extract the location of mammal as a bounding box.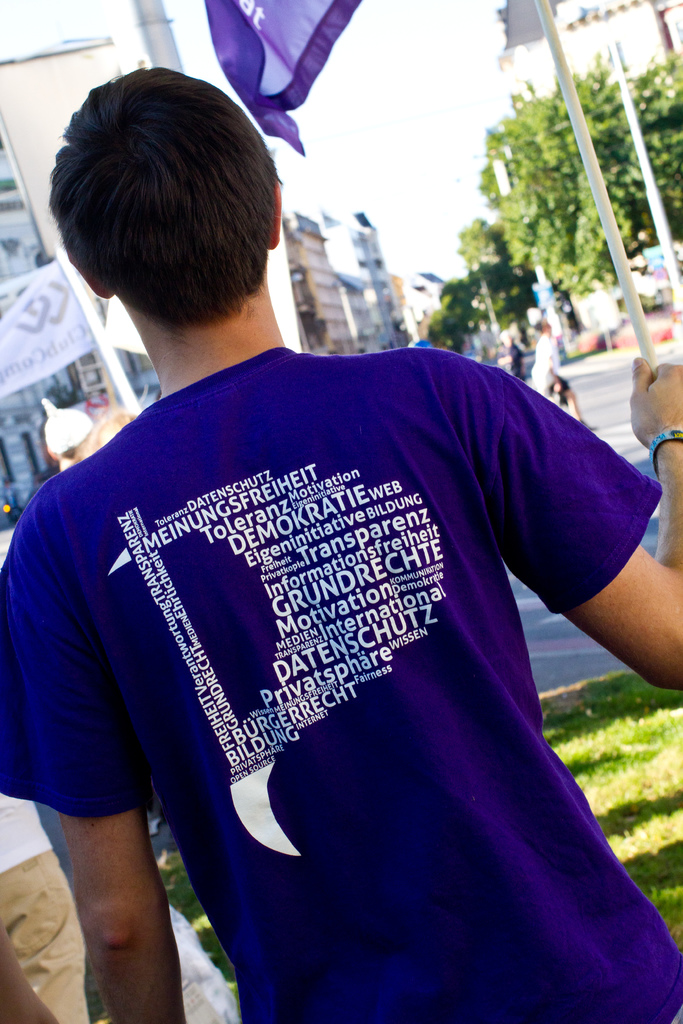
select_region(43, 394, 97, 481).
